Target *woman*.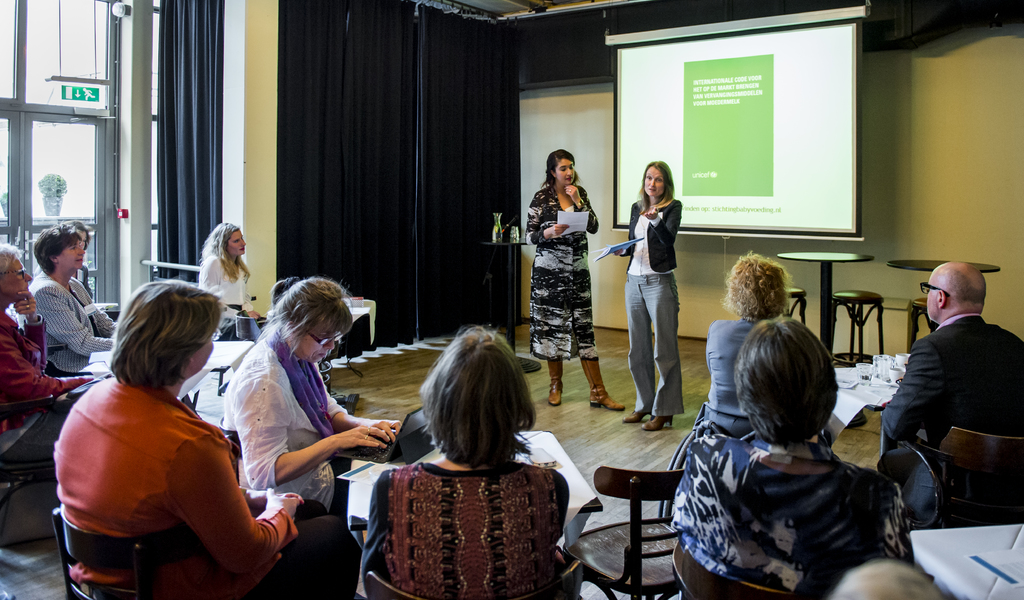
Target region: (left=14, top=220, right=122, bottom=378).
